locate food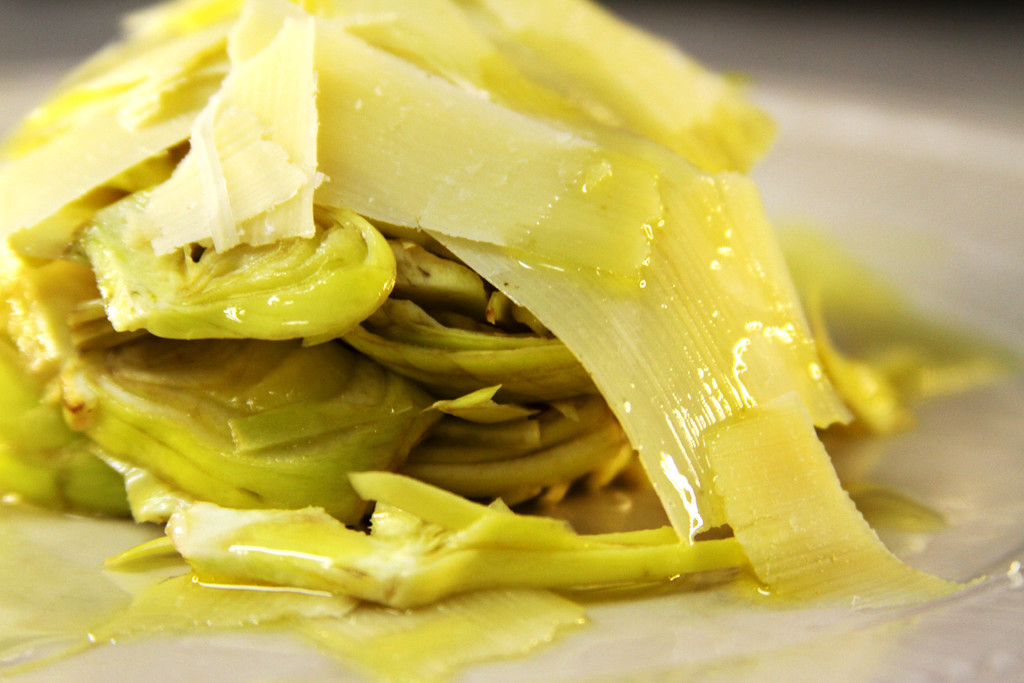
locate(0, 0, 961, 609)
